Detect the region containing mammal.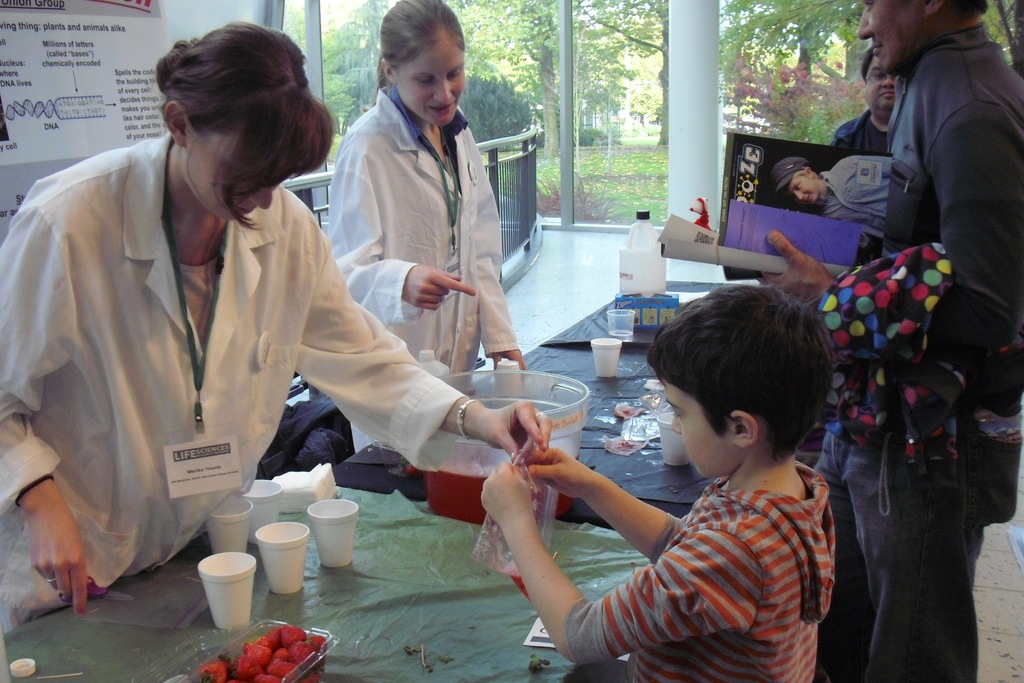
x1=326, y1=0, x2=530, y2=452.
